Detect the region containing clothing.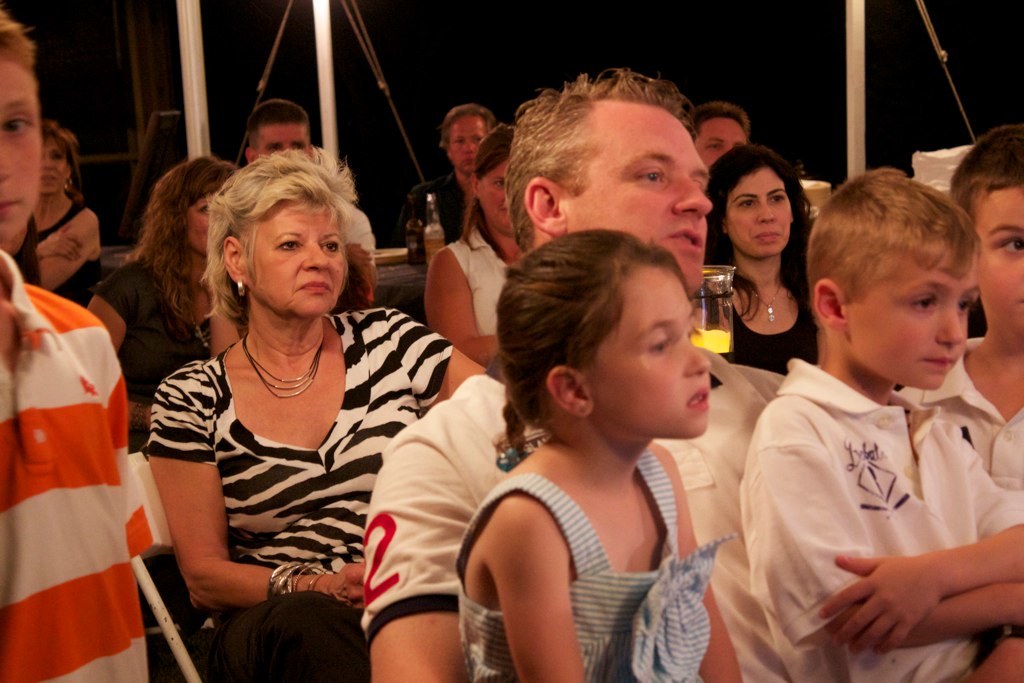
<region>459, 443, 733, 682</region>.
